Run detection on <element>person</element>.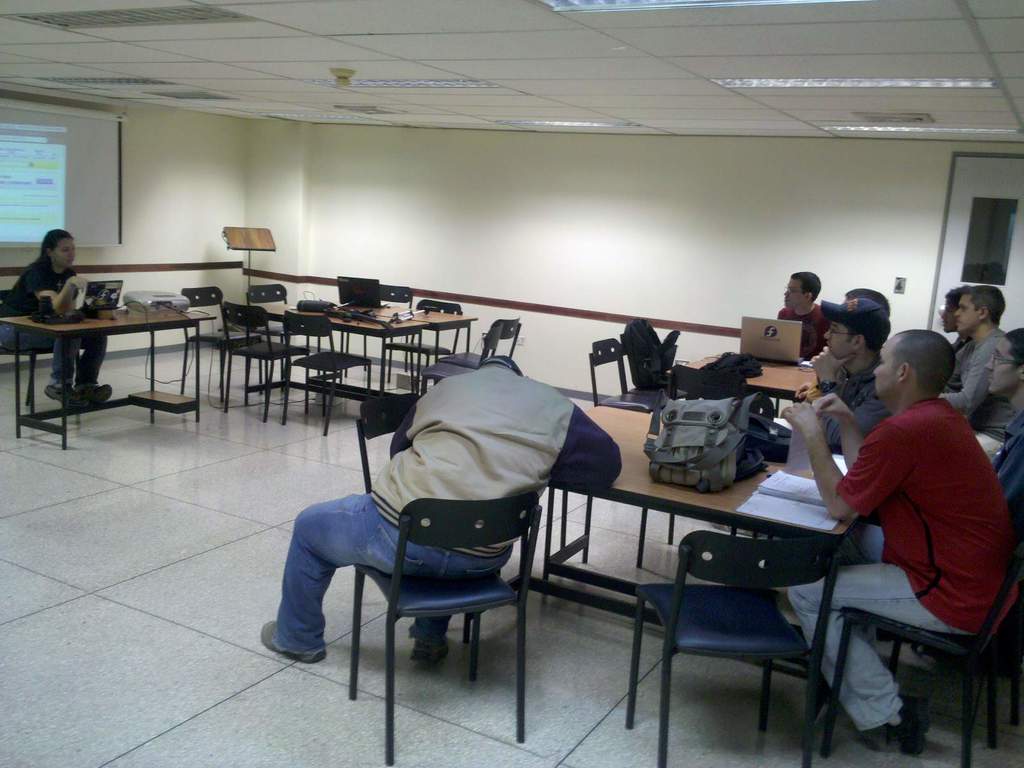
Result: (x1=949, y1=282, x2=1020, y2=444).
